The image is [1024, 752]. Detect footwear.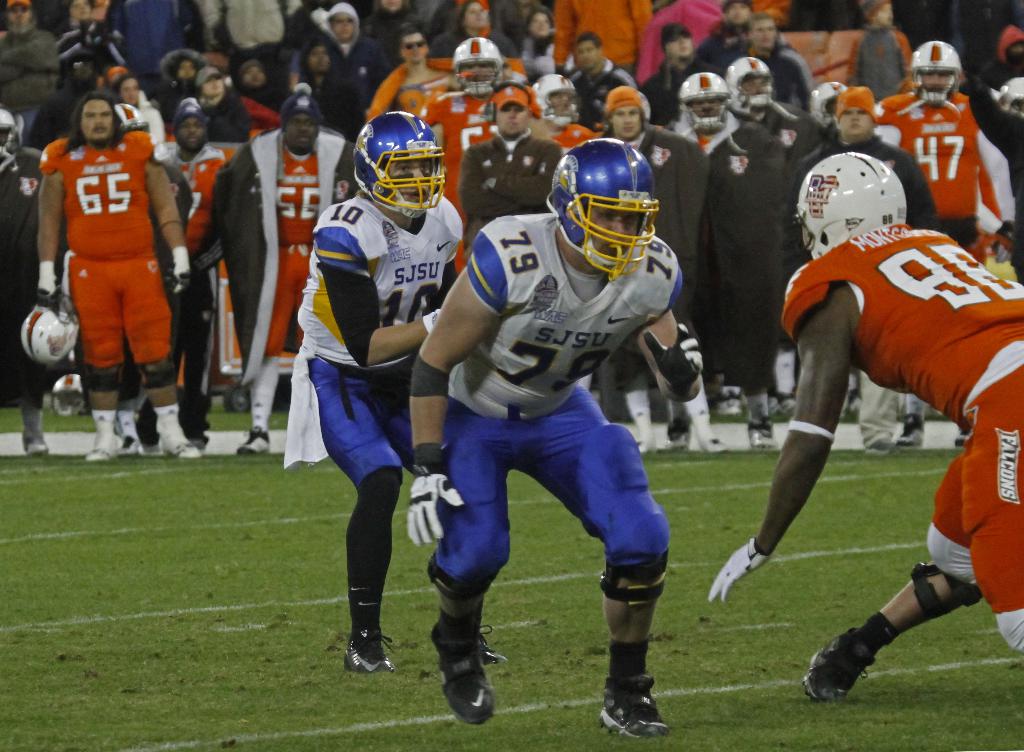
Detection: left=749, top=404, right=786, bottom=454.
